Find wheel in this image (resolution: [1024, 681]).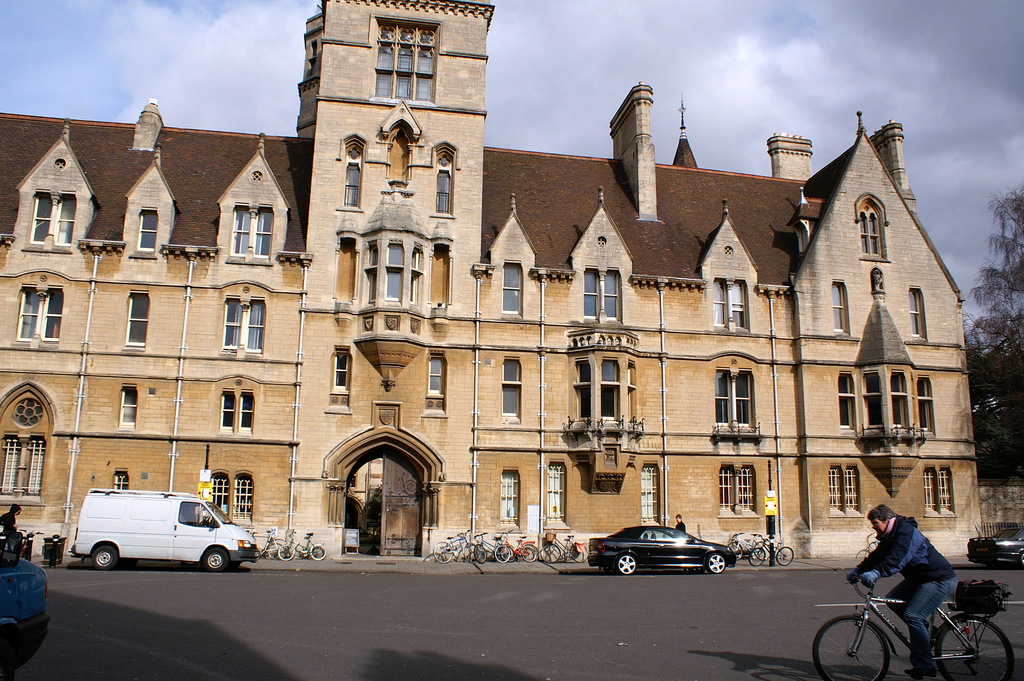
[x1=308, y1=542, x2=326, y2=557].
